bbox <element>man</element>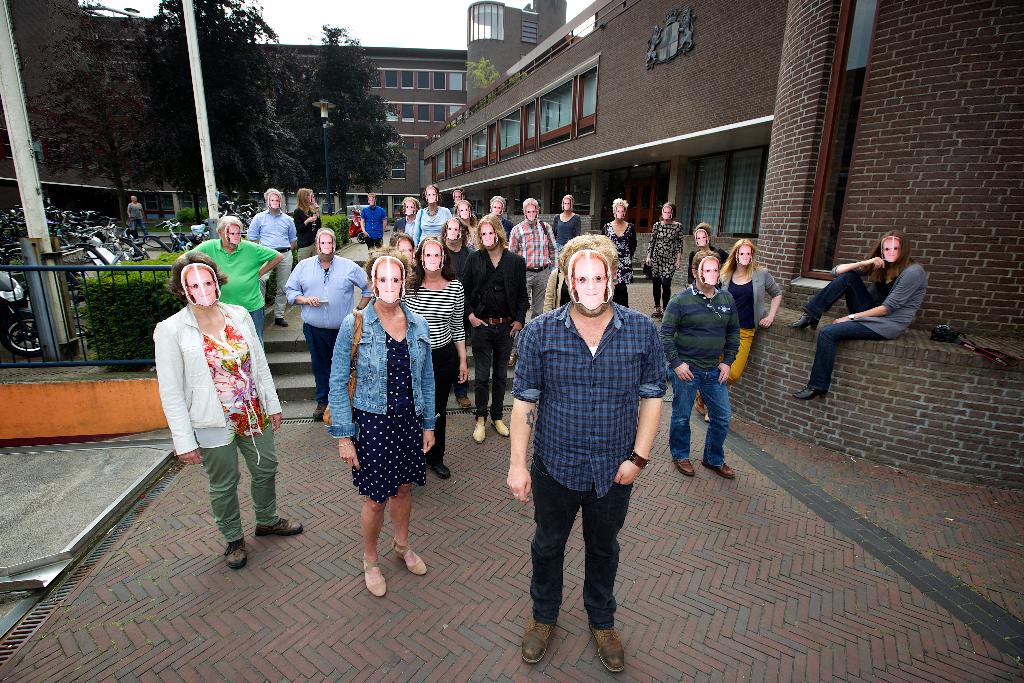
[506, 235, 669, 673]
